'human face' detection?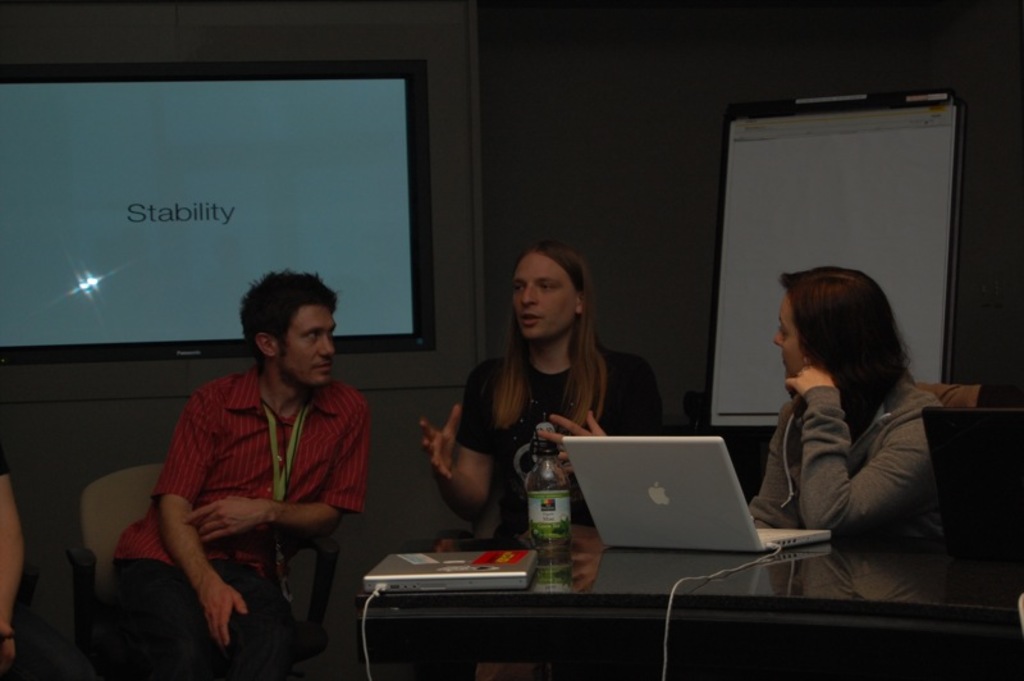
pyautogui.locateOnScreen(512, 255, 570, 339)
